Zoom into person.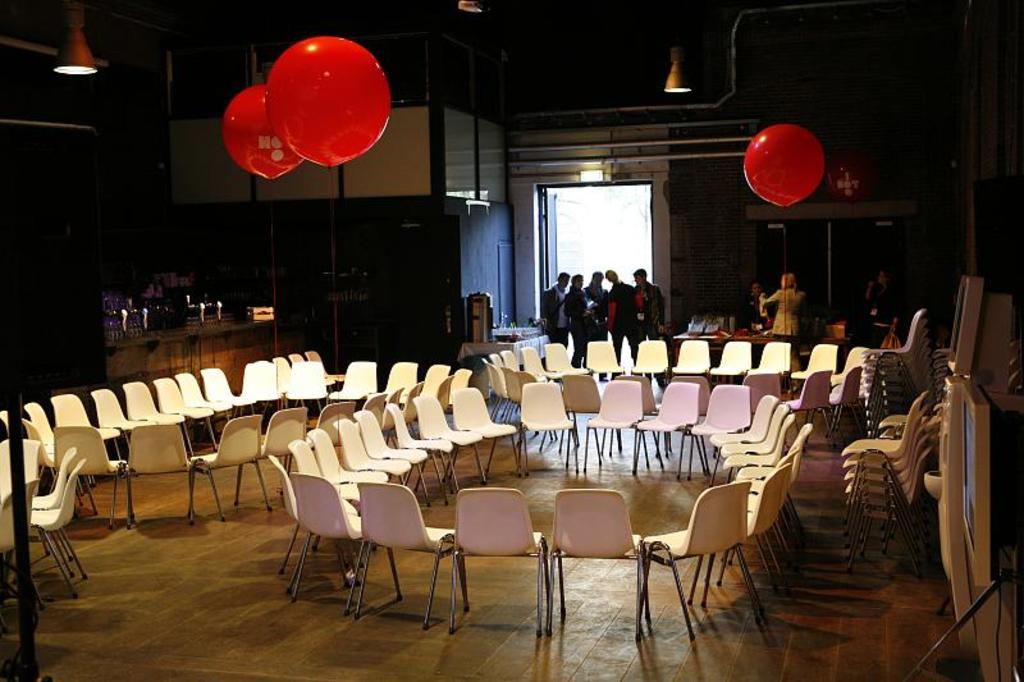
Zoom target: (x1=756, y1=267, x2=806, y2=335).
